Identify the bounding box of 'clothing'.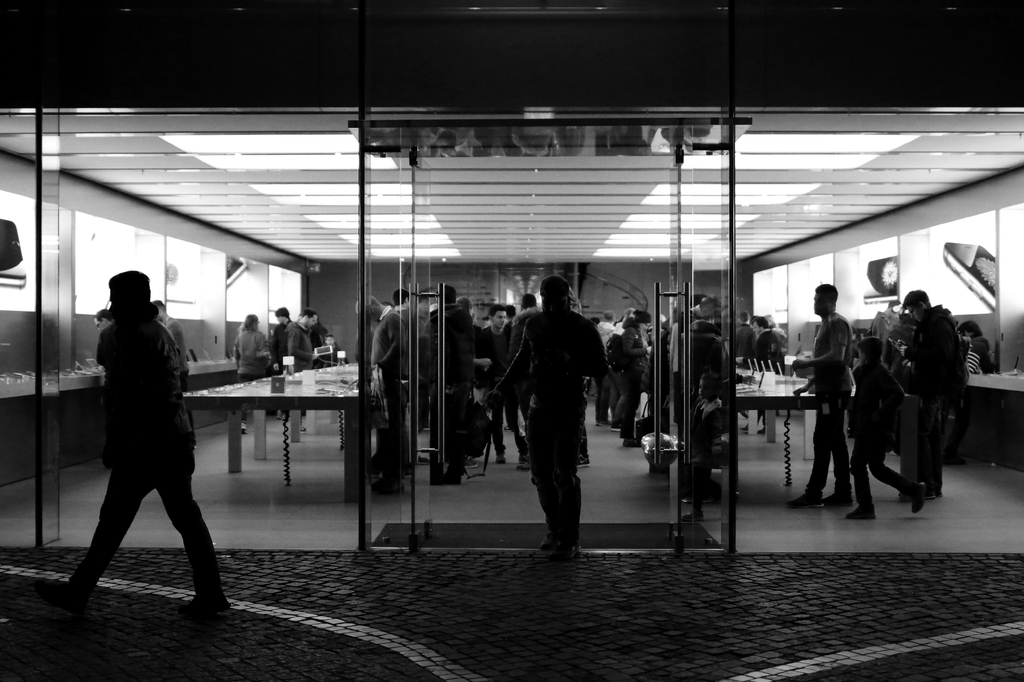
x1=289, y1=319, x2=317, y2=370.
